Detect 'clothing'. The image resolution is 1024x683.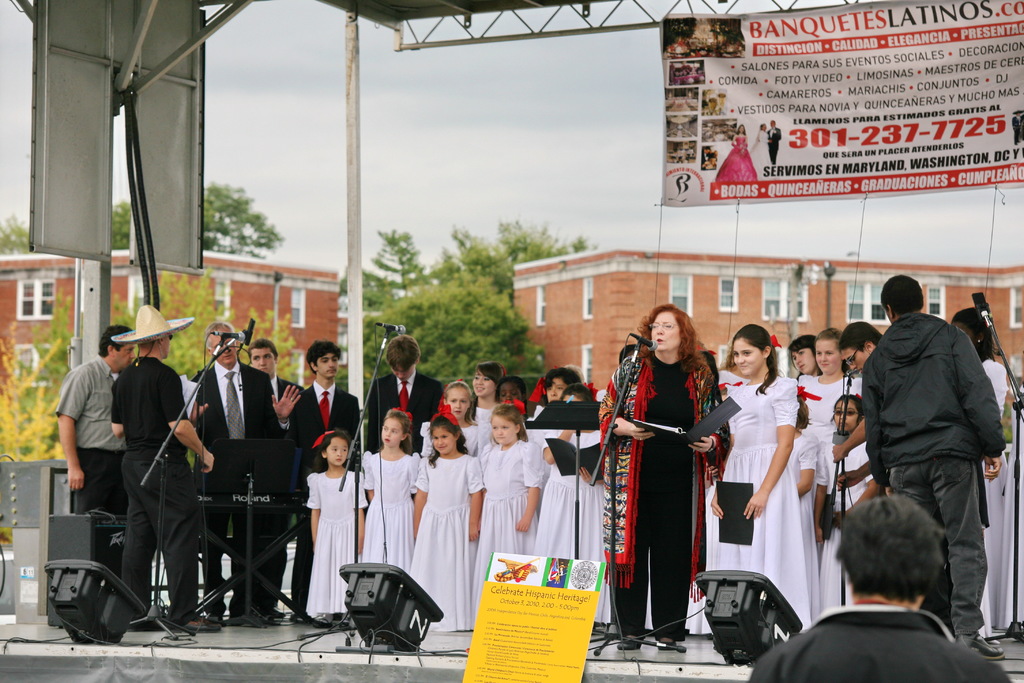
locate(304, 472, 364, 623).
